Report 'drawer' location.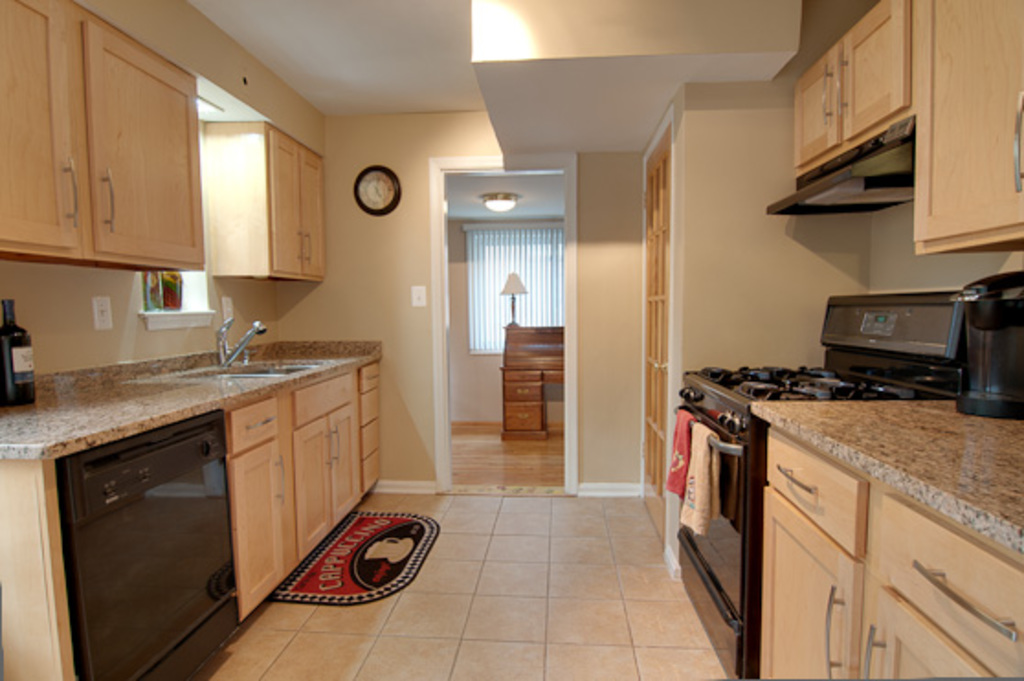
Report: (229,398,279,452).
